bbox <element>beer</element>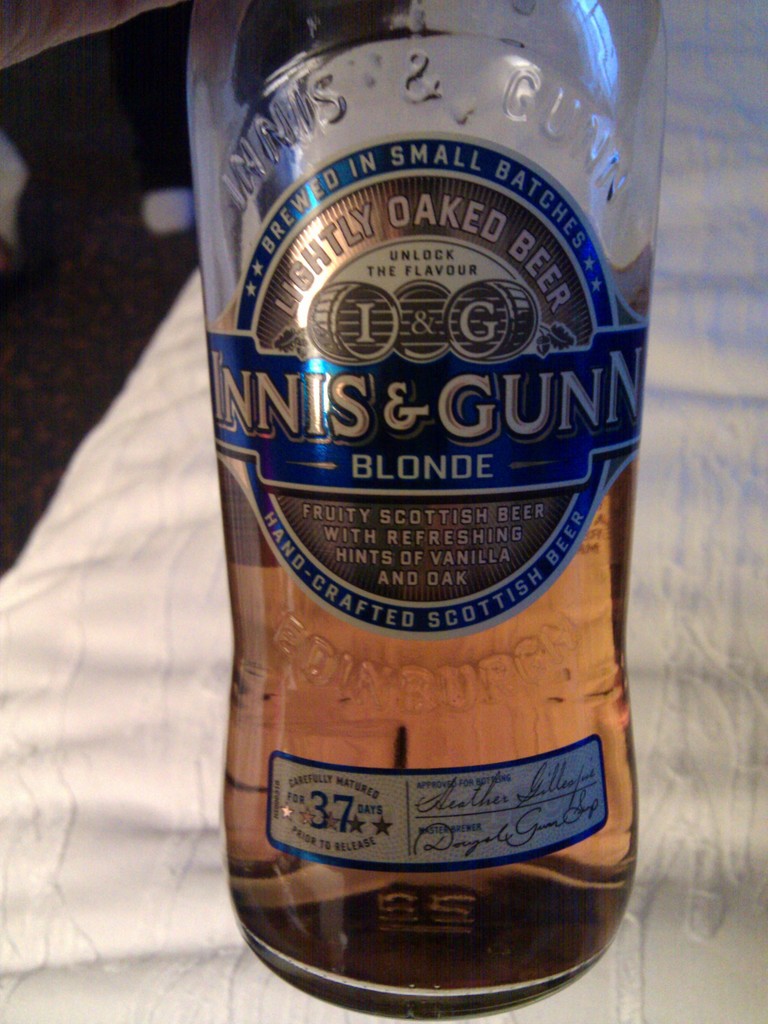
[left=217, top=305, right=639, bottom=1023]
